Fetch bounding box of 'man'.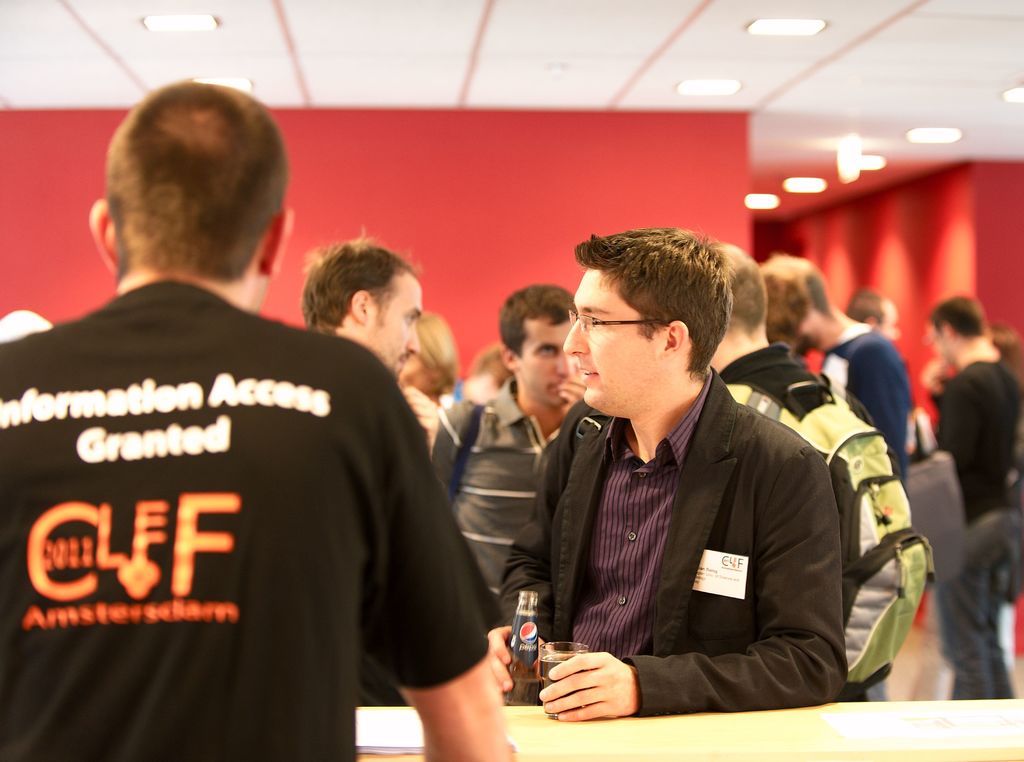
Bbox: locate(422, 283, 588, 609).
